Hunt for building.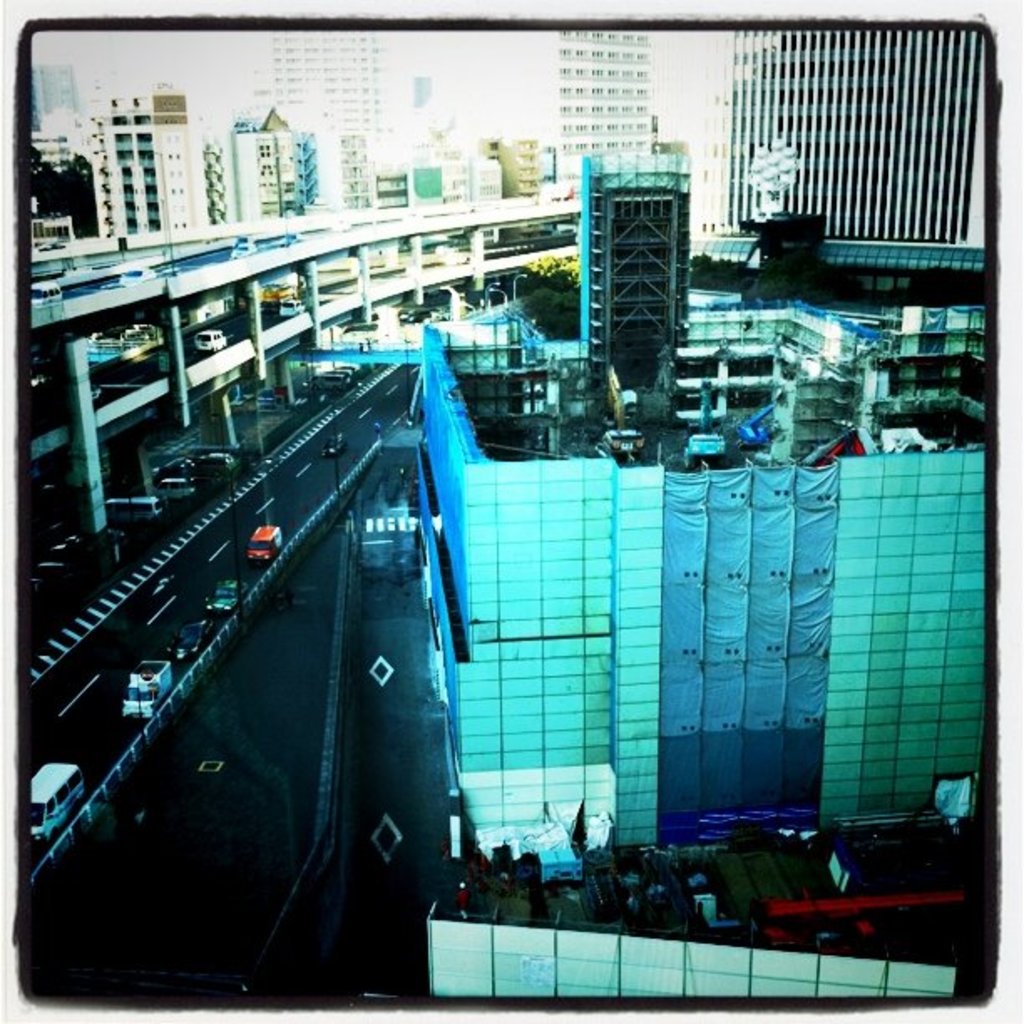
Hunted down at box(79, 82, 204, 241).
